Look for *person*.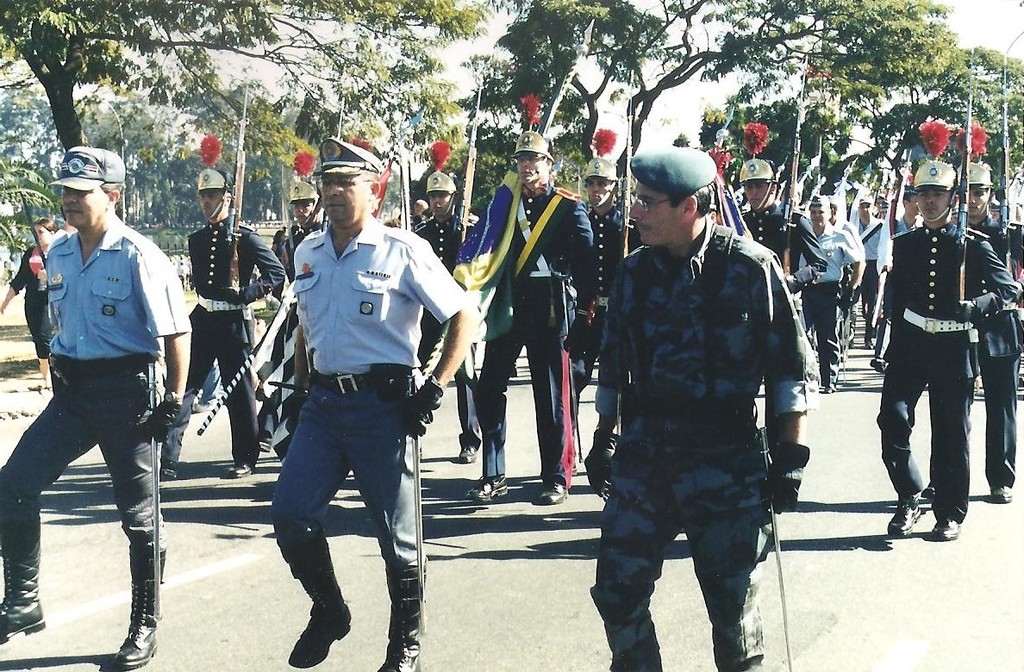
Found: {"x1": 590, "y1": 149, "x2": 814, "y2": 671}.
